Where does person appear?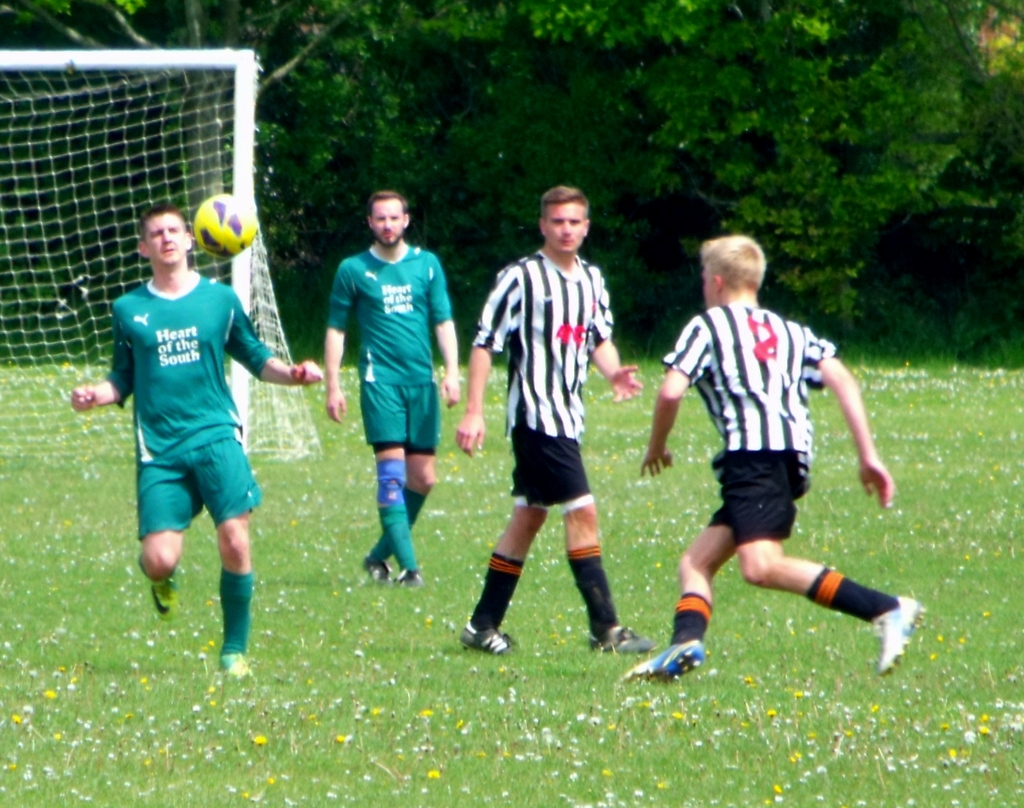
Appears at x1=70, y1=203, x2=318, y2=687.
